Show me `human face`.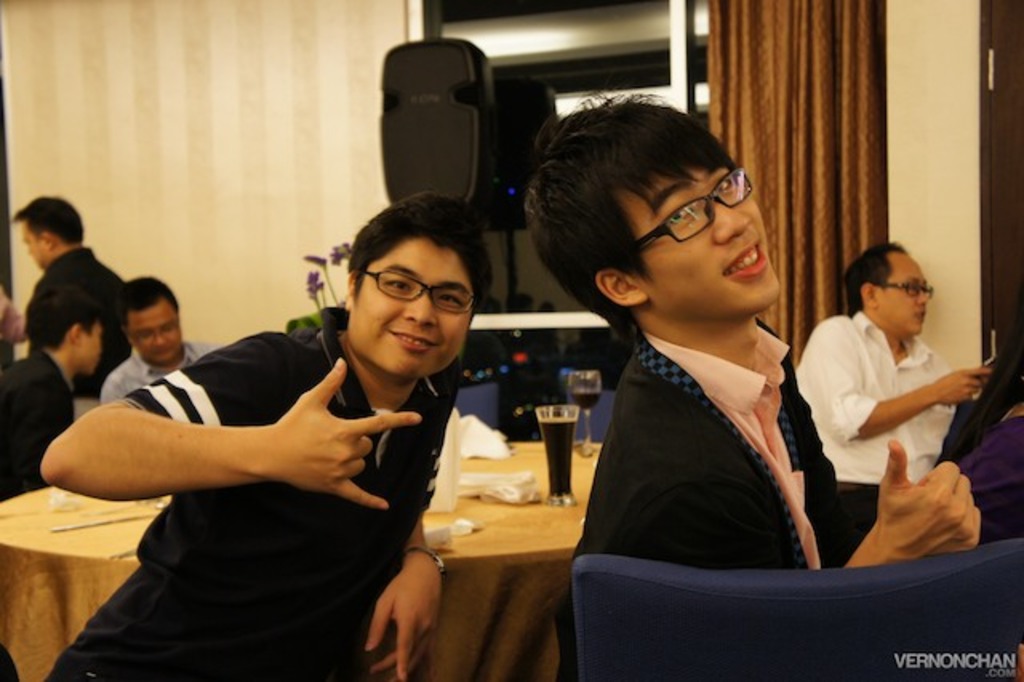
`human face` is here: [126,304,182,370].
